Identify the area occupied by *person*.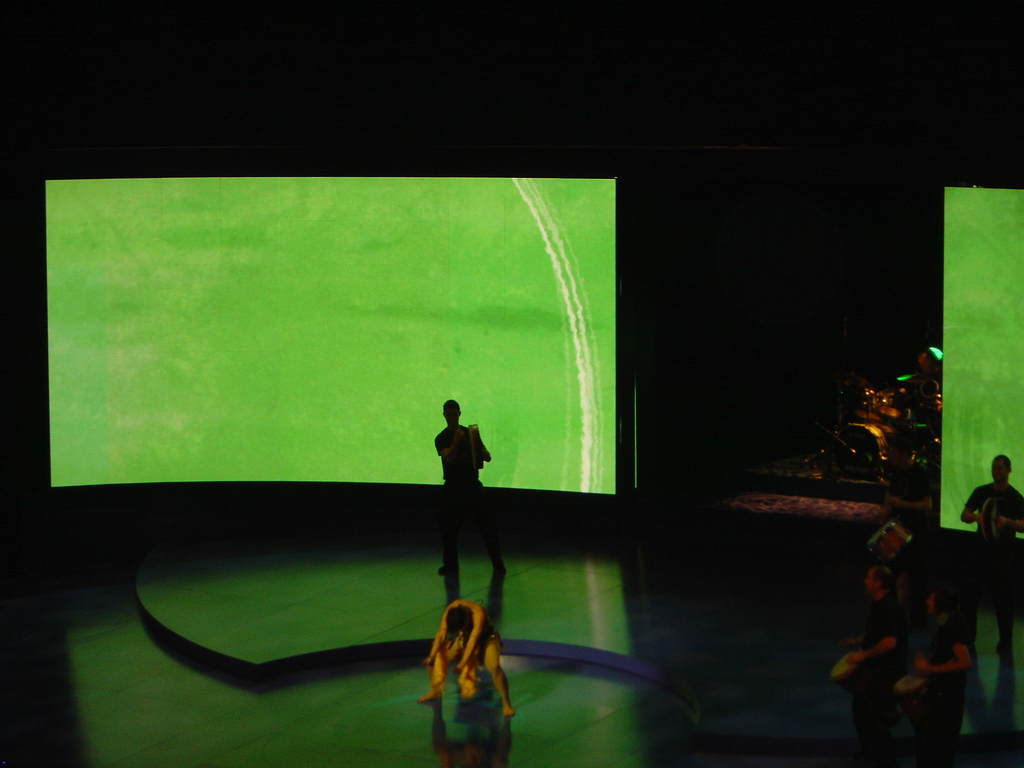
Area: [x1=417, y1=597, x2=516, y2=719].
